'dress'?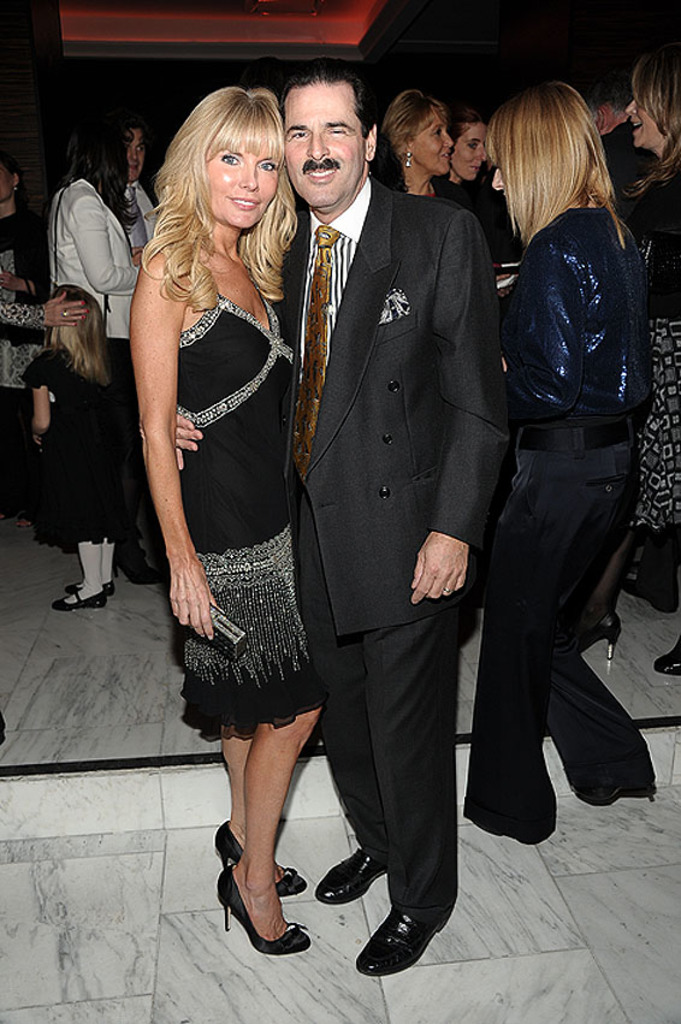
[172, 283, 322, 740]
